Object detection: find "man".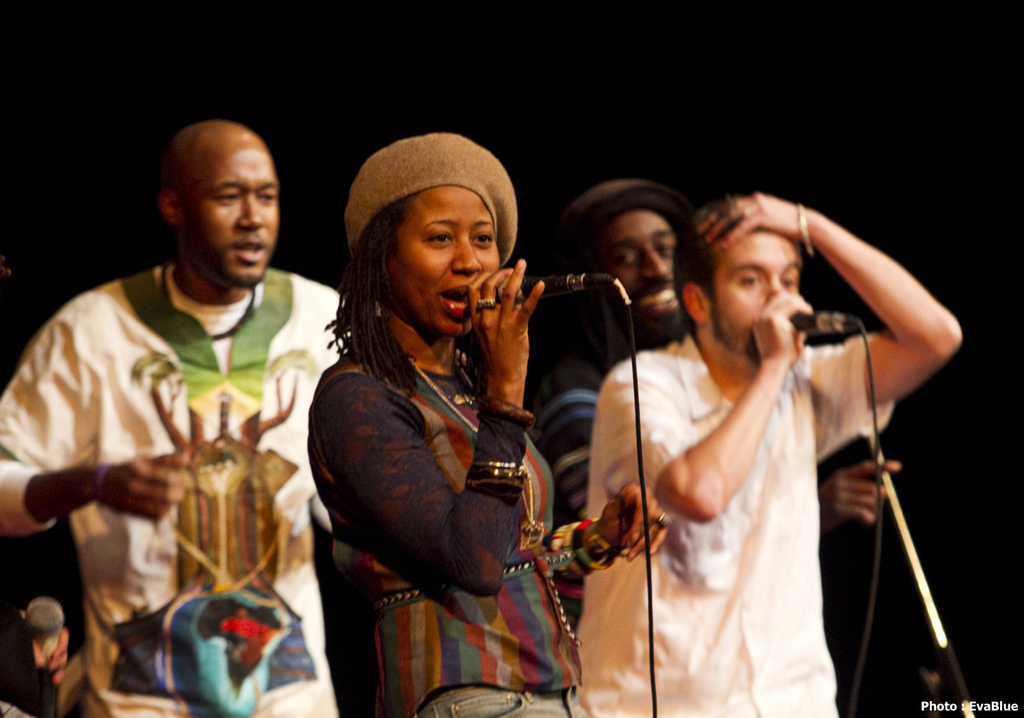
575 195 967 717.
